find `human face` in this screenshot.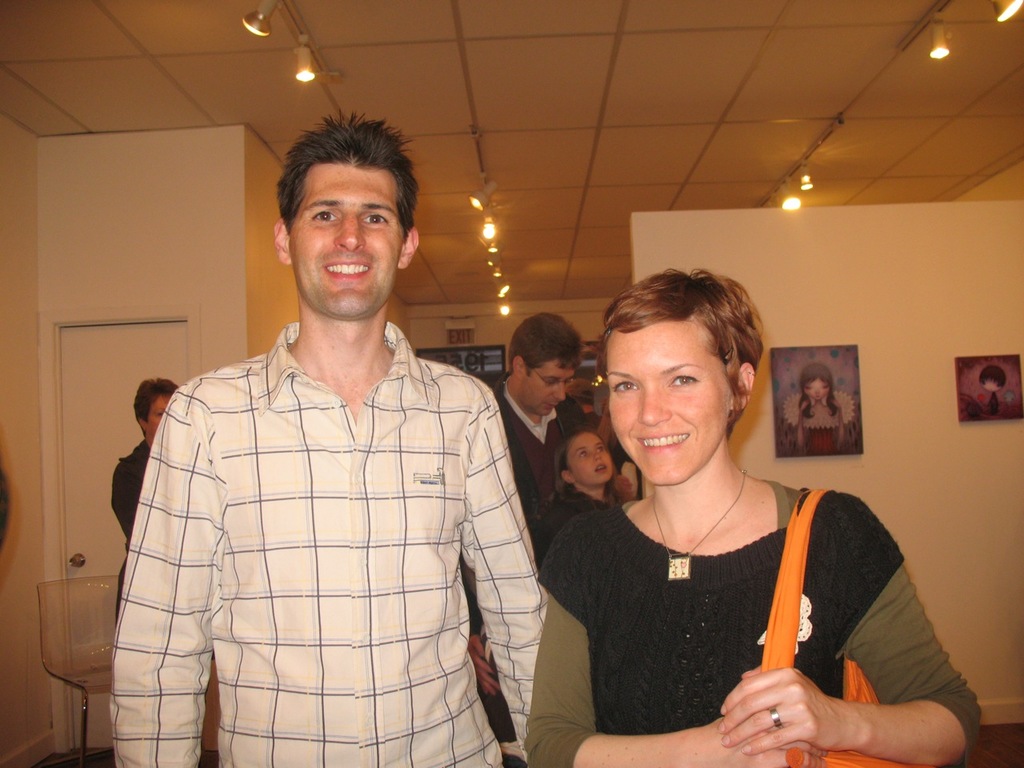
The bounding box for `human face` is (x1=594, y1=310, x2=734, y2=486).
